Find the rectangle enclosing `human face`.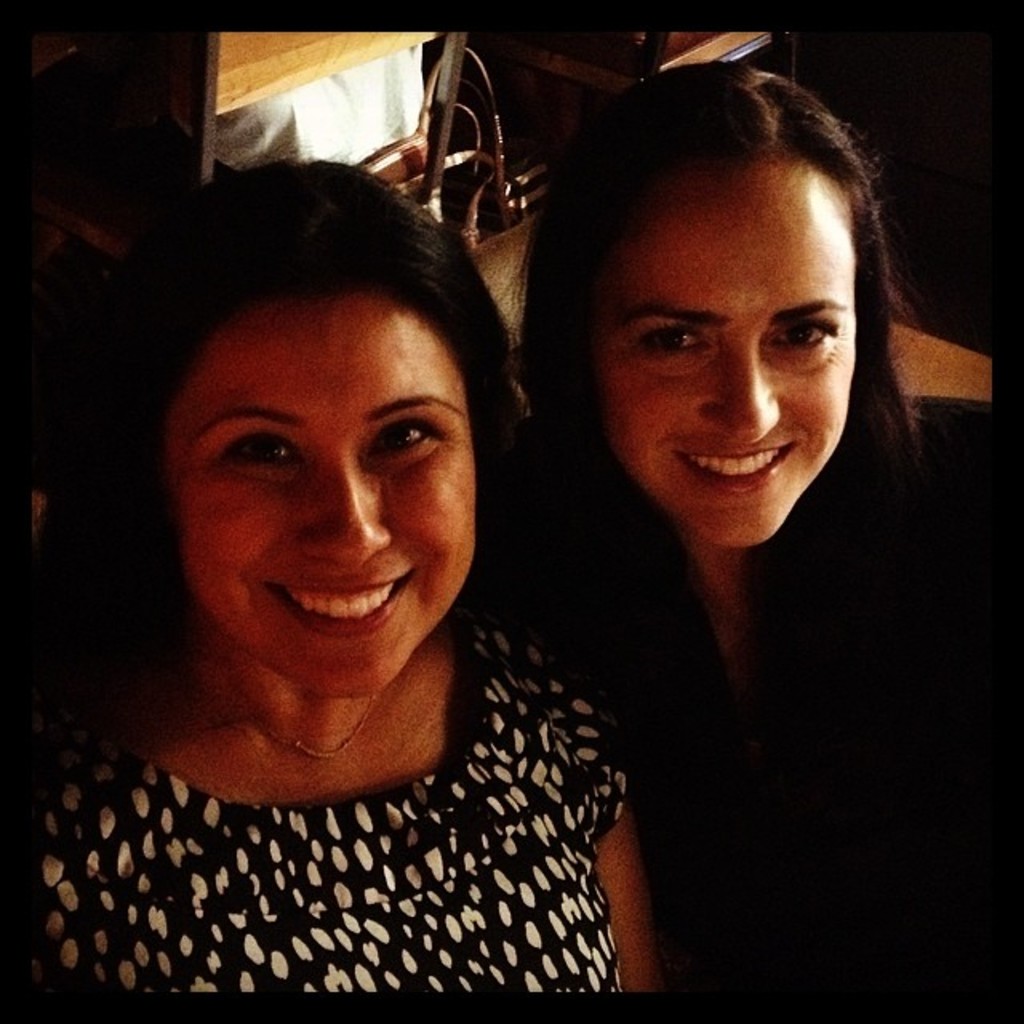
left=587, top=170, right=856, bottom=550.
